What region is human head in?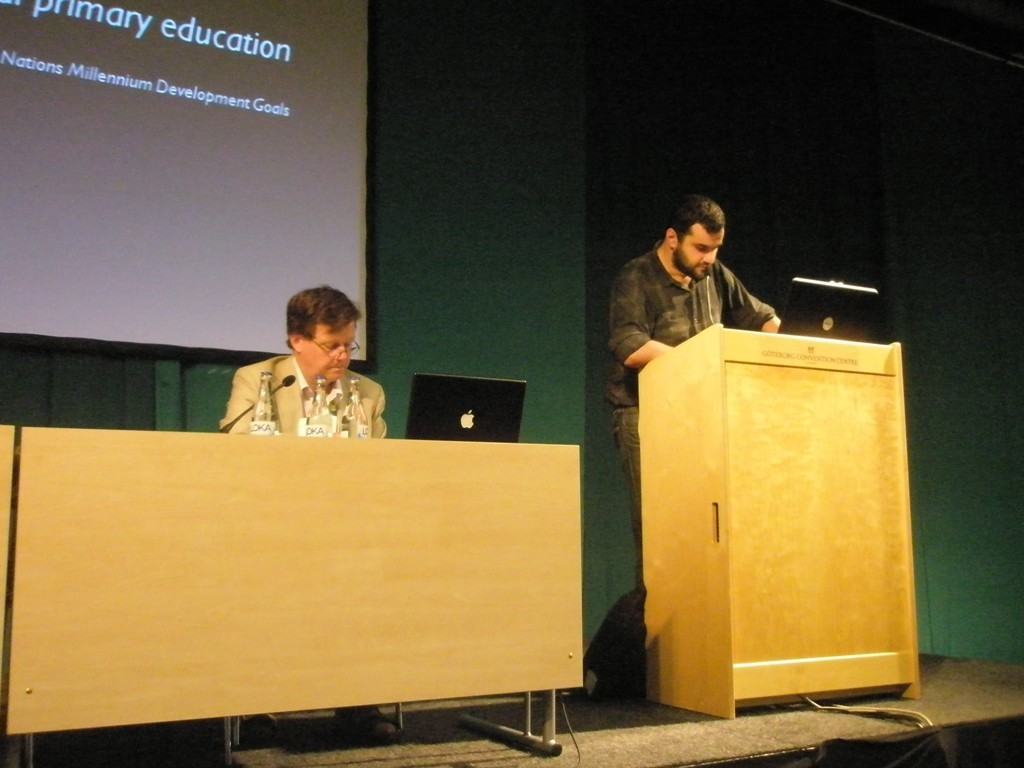
locate(665, 195, 726, 281).
